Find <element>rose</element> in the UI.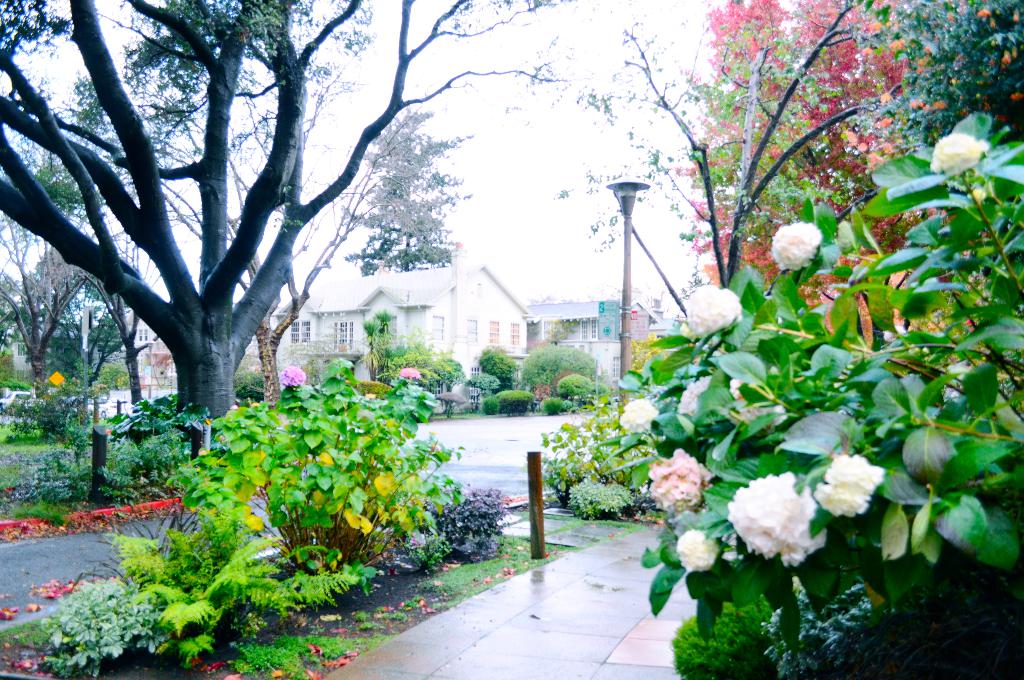
UI element at (left=726, top=471, right=828, bottom=568).
